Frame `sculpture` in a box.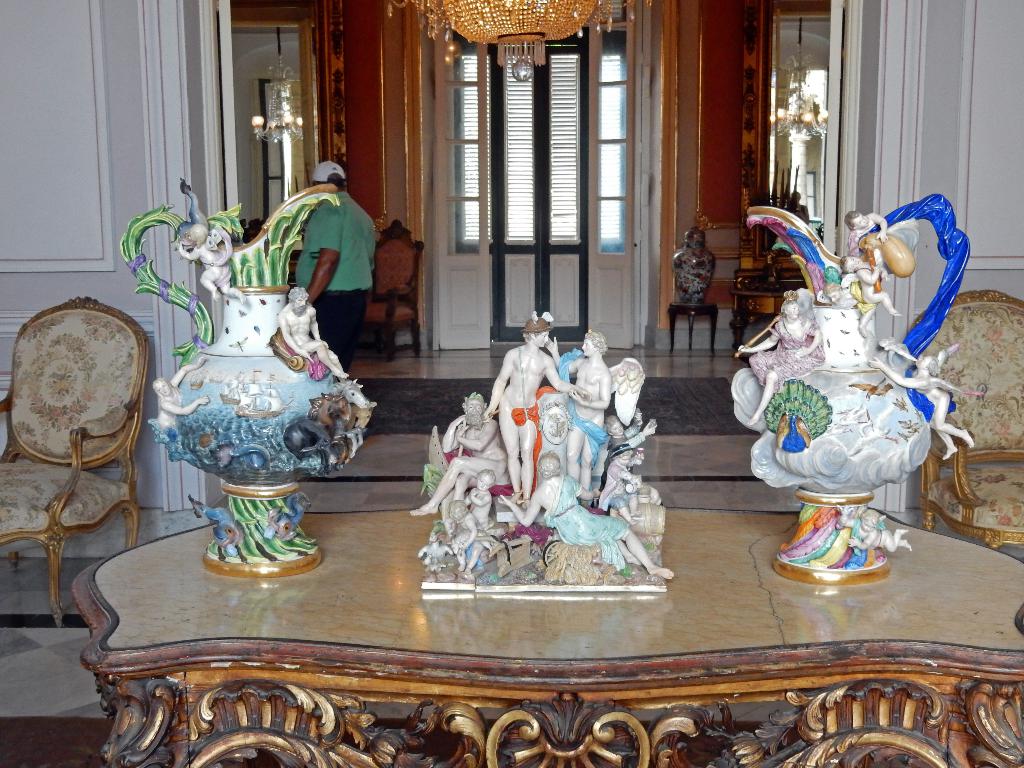
308,392,356,444.
